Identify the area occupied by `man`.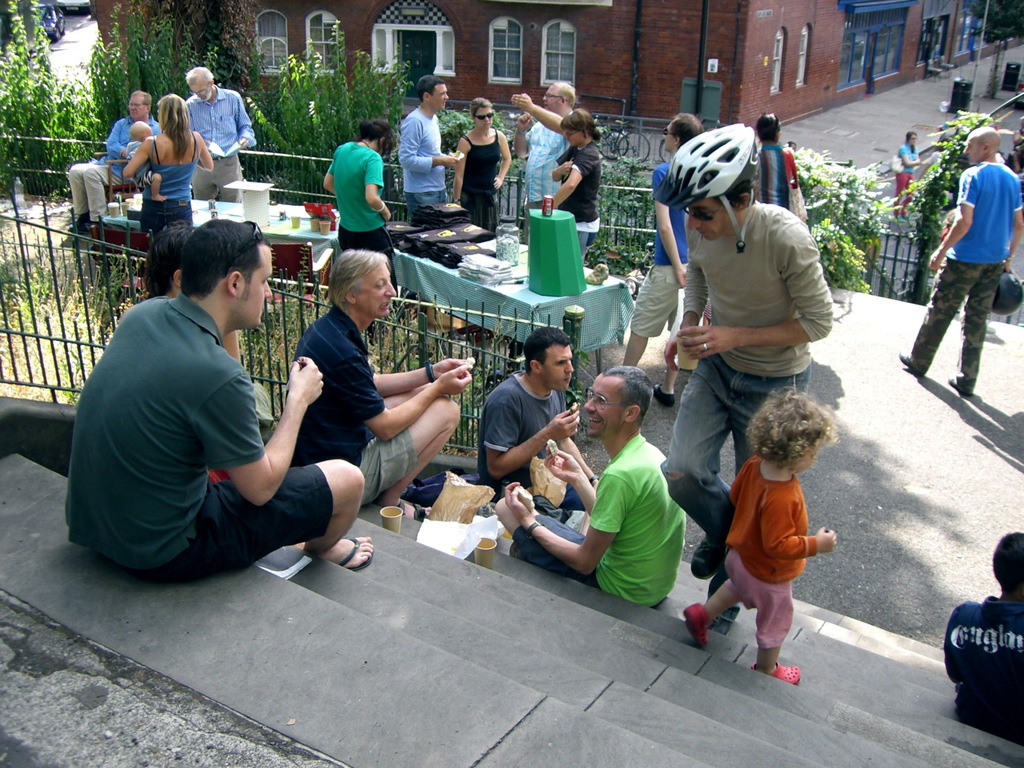
Area: detection(899, 125, 1023, 401).
